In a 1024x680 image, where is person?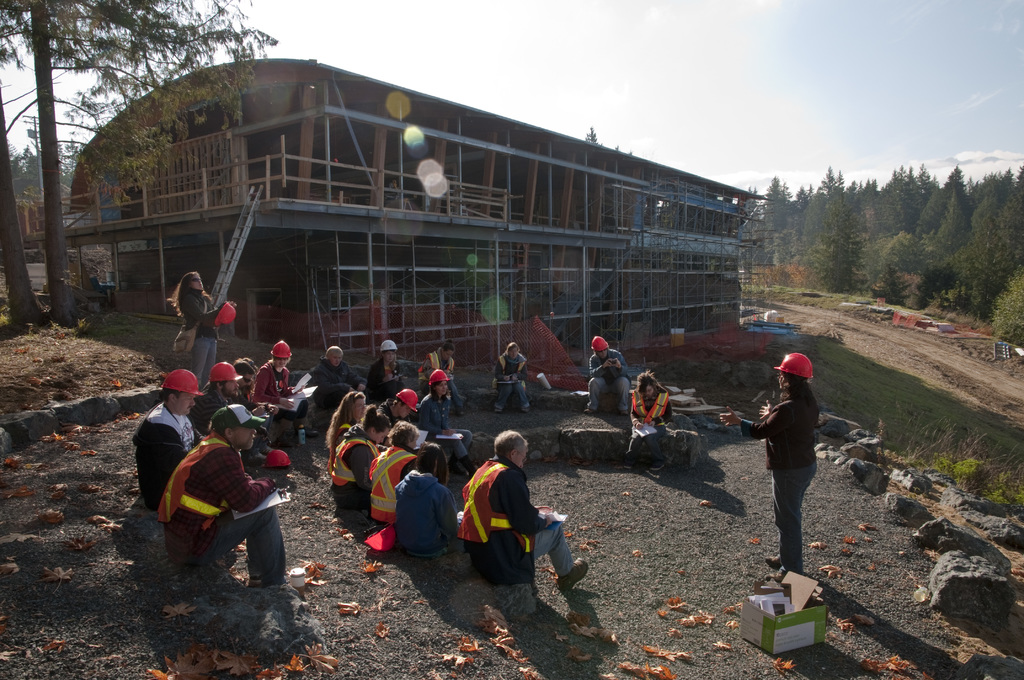
BBox(229, 359, 253, 405).
